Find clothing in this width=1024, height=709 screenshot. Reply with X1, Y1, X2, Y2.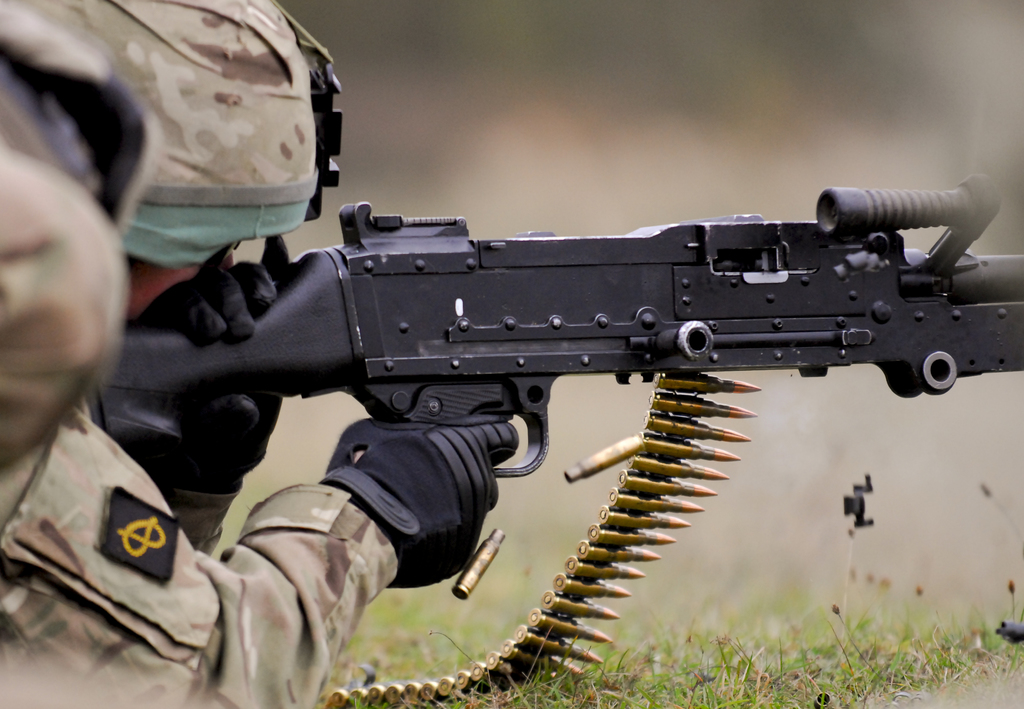
3, 332, 362, 695.
